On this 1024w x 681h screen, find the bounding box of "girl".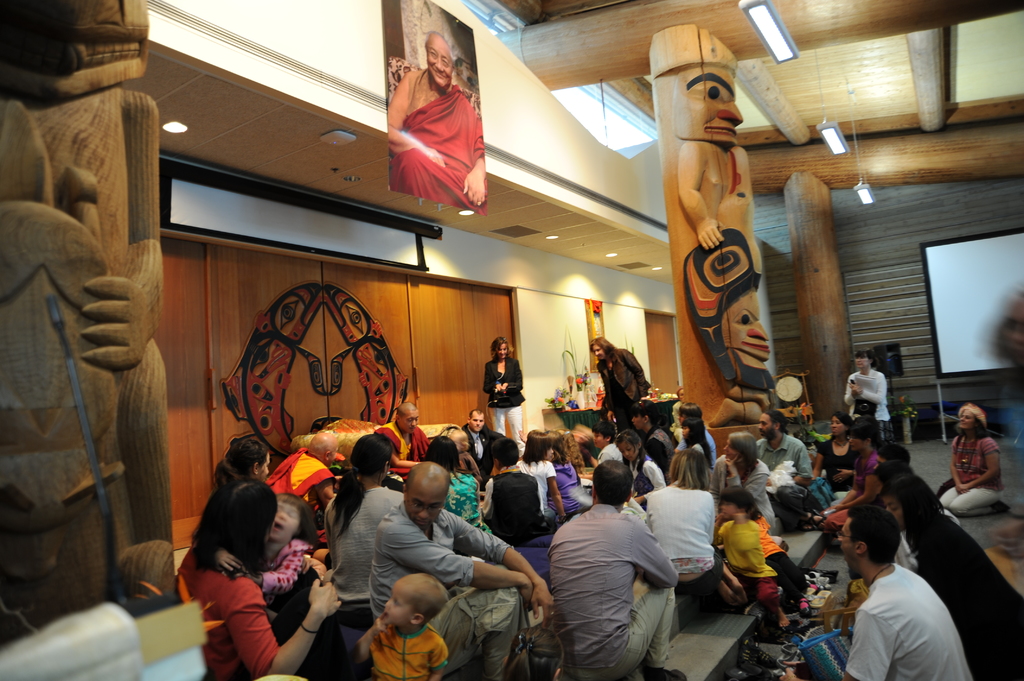
Bounding box: 420:435:492:529.
